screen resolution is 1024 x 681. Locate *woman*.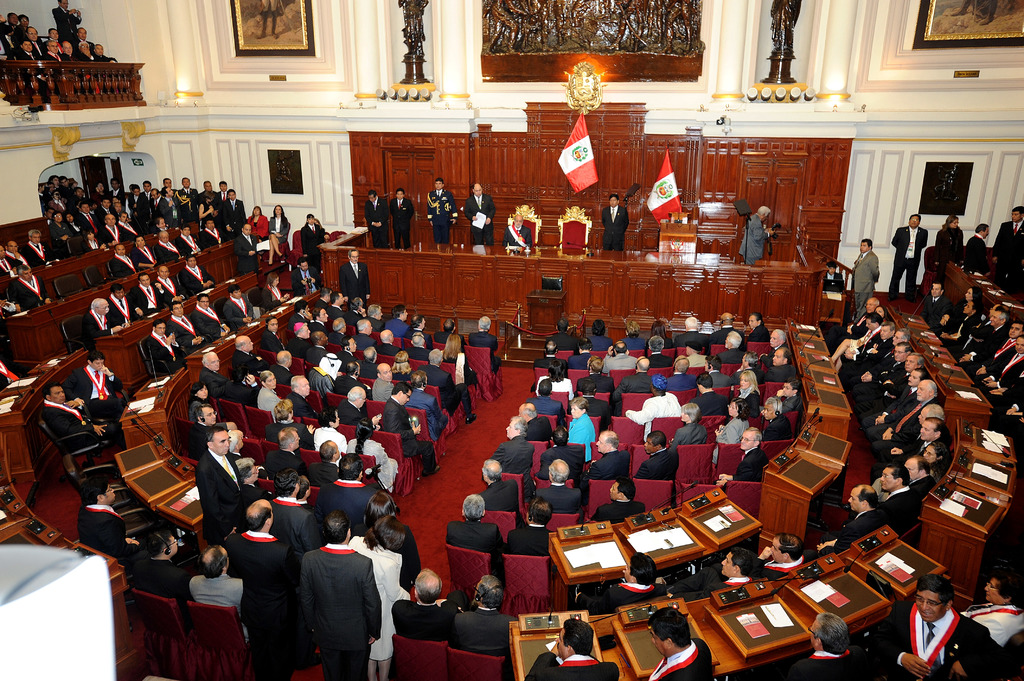
{"left": 936, "top": 300, "right": 982, "bottom": 346}.
